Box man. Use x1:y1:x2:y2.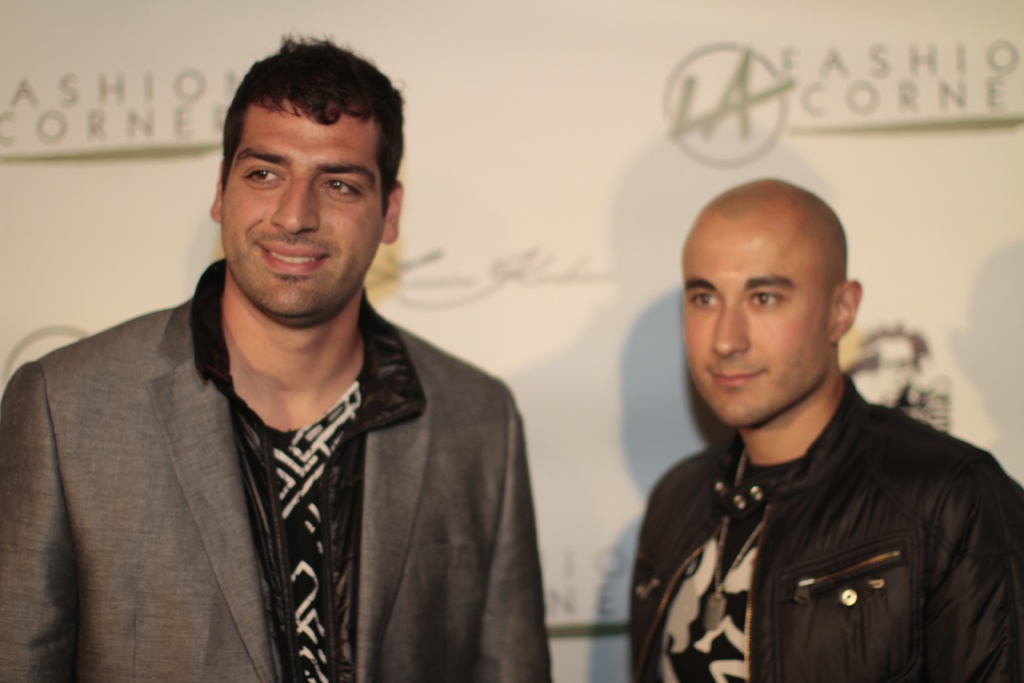
0:33:558:682.
